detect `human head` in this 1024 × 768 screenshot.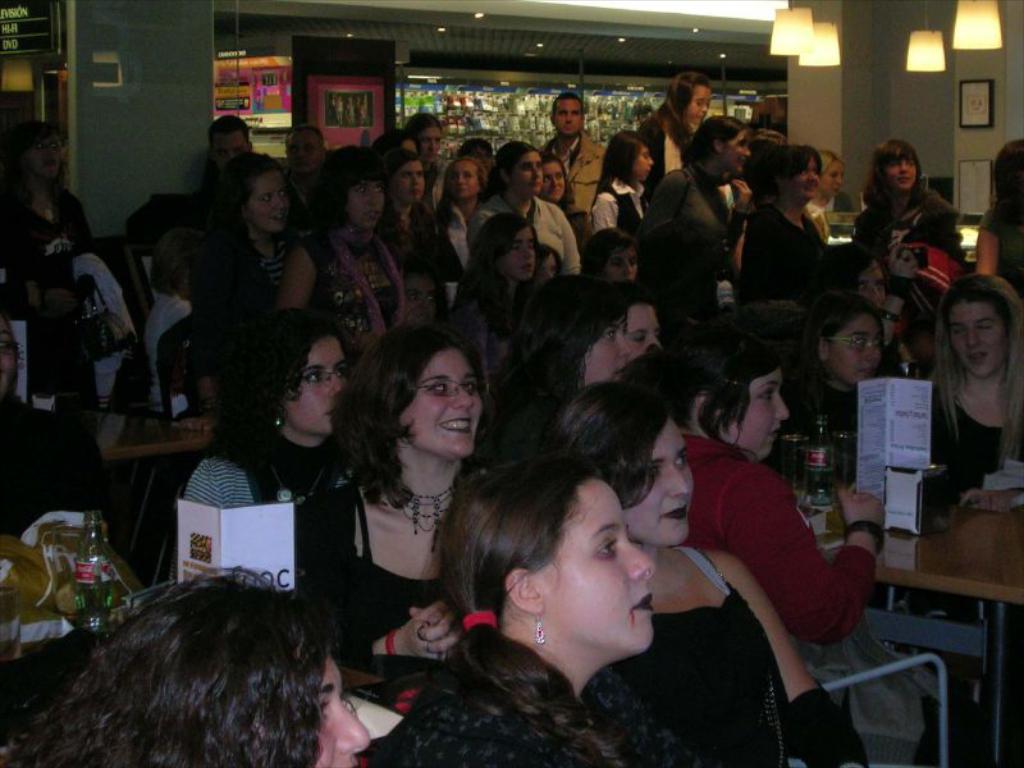
Detection: select_region(625, 291, 669, 362).
